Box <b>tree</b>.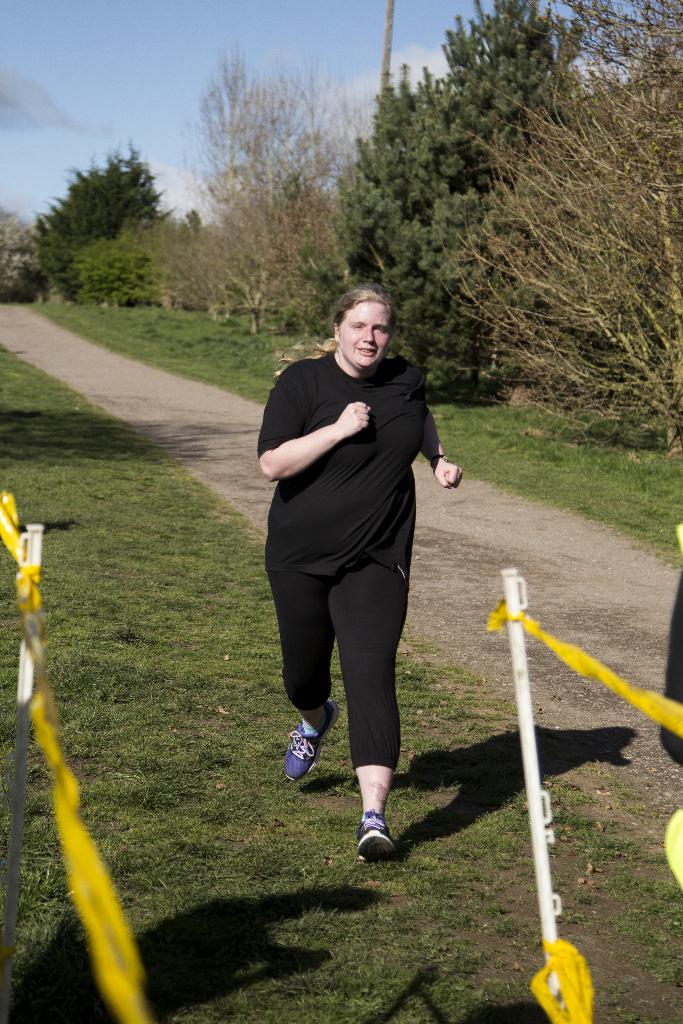
[59,235,155,312].
